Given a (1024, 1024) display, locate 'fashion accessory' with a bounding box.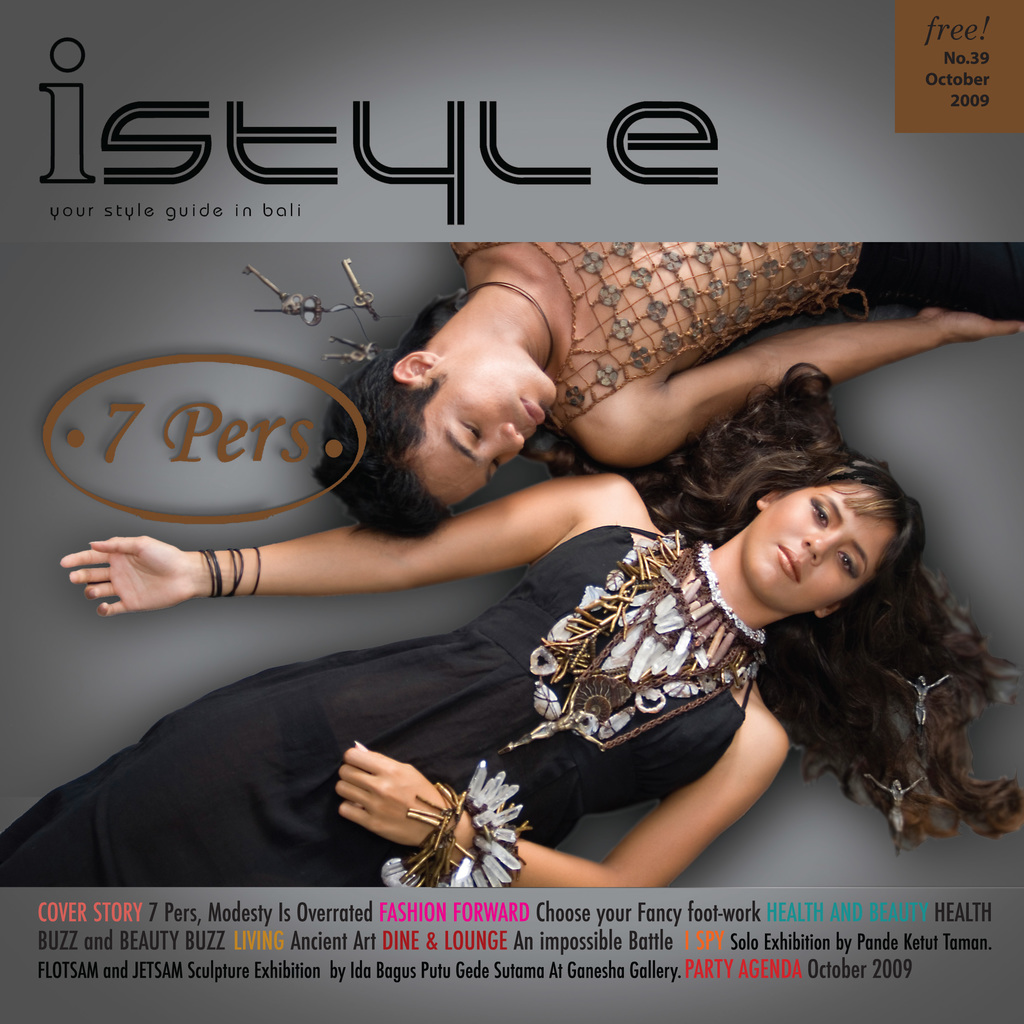
Located: 381 757 532 884.
